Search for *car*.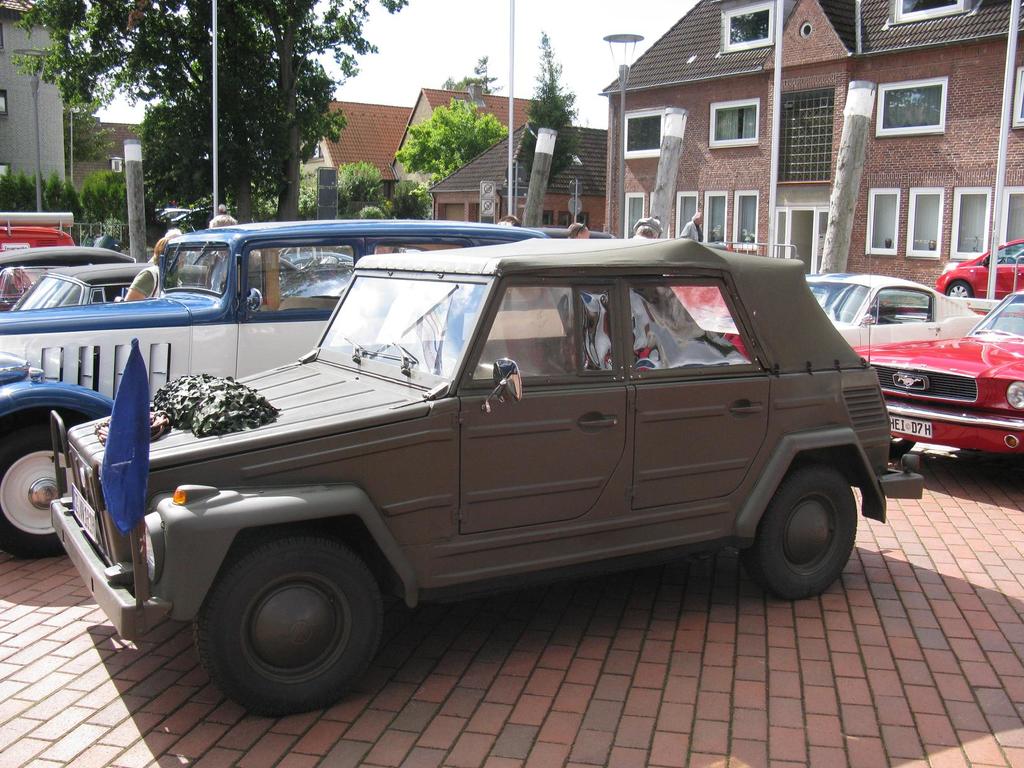
Found at <bbox>0, 214, 650, 559</bbox>.
